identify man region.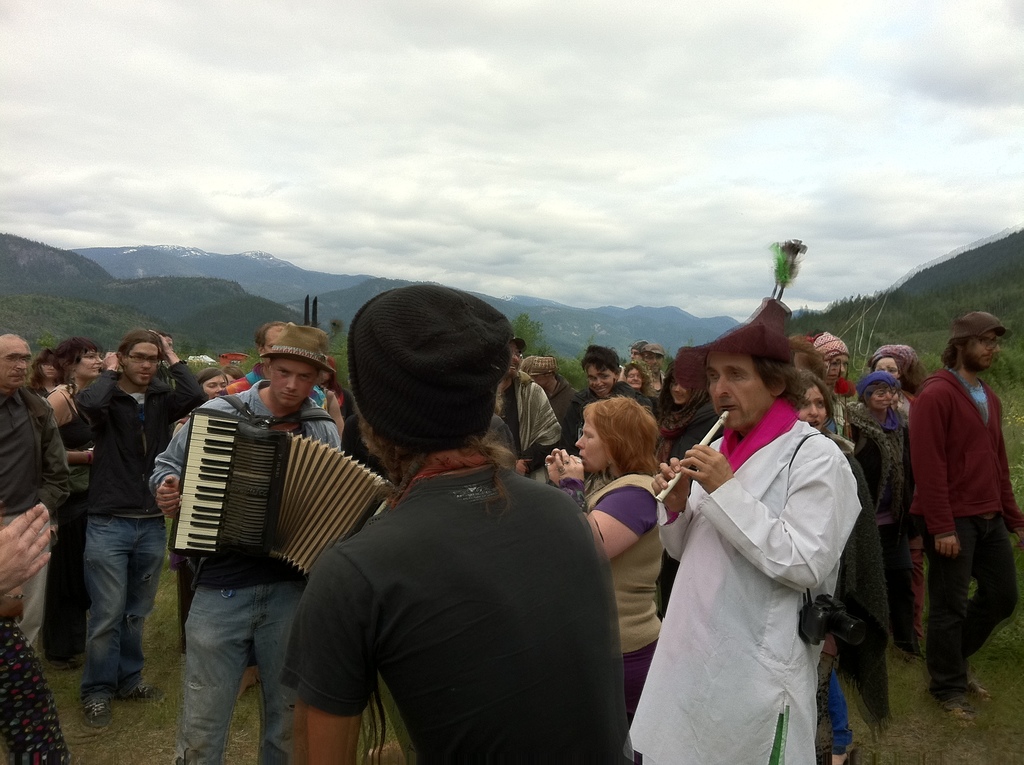
Region: bbox=[72, 329, 205, 730].
